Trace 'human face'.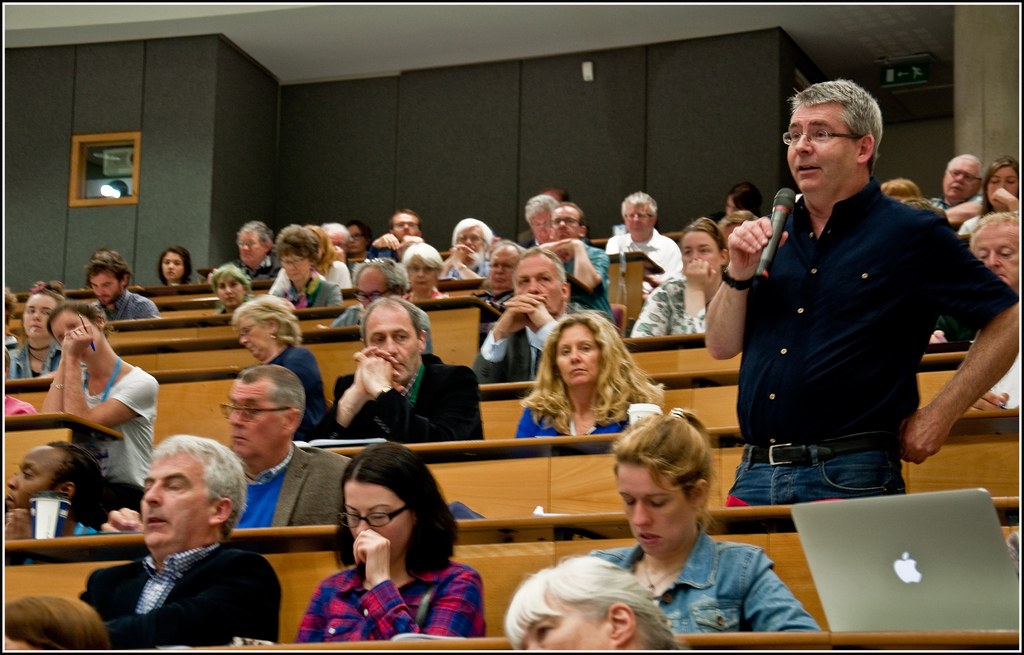
Traced to bbox(406, 259, 434, 290).
